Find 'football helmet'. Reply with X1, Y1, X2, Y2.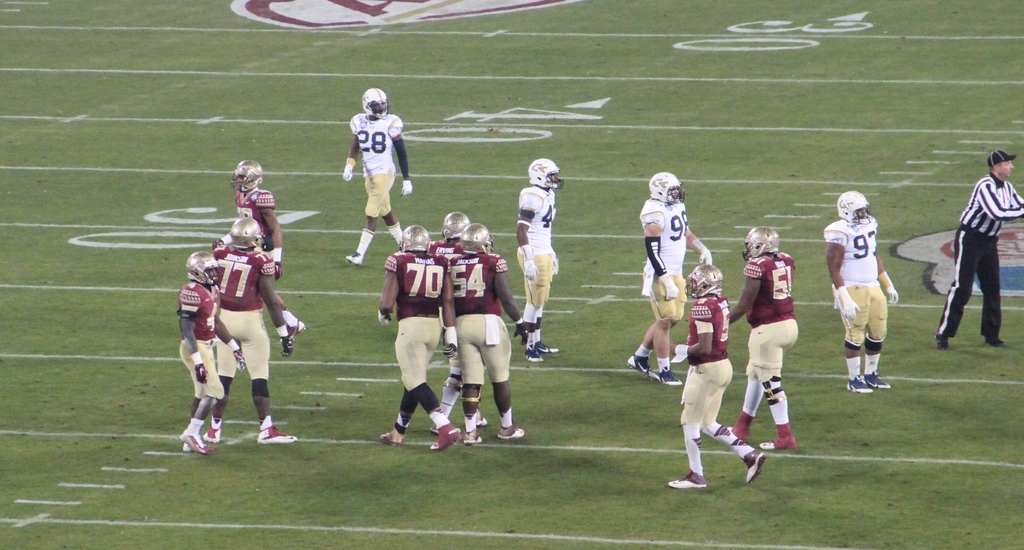
232, 213, 268, 247.
